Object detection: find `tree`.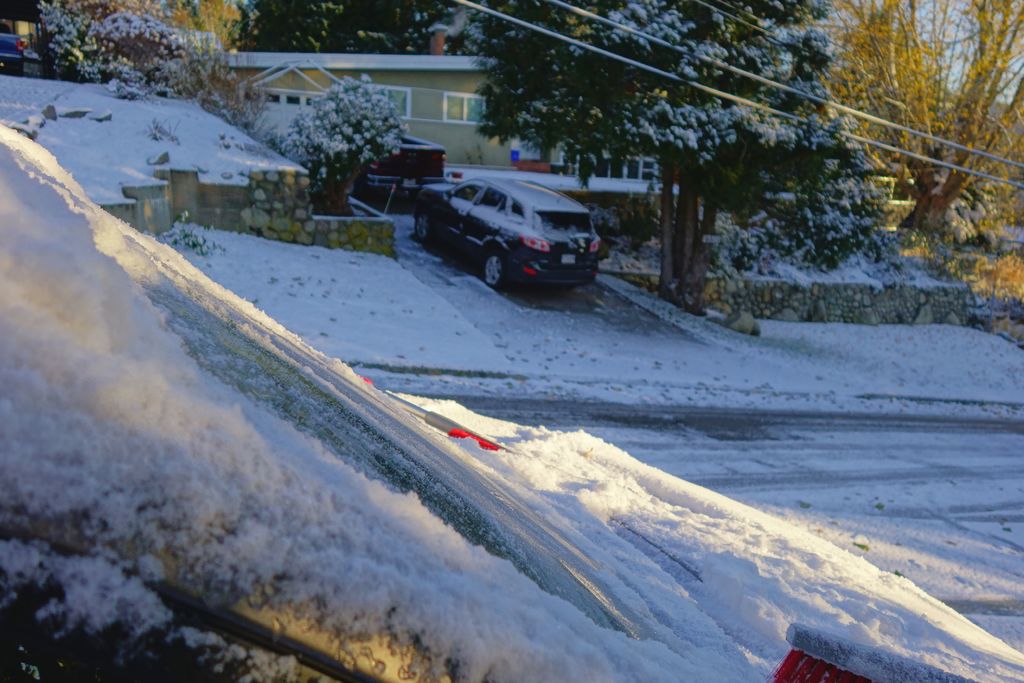
<box>470,0,855,292</box>.
